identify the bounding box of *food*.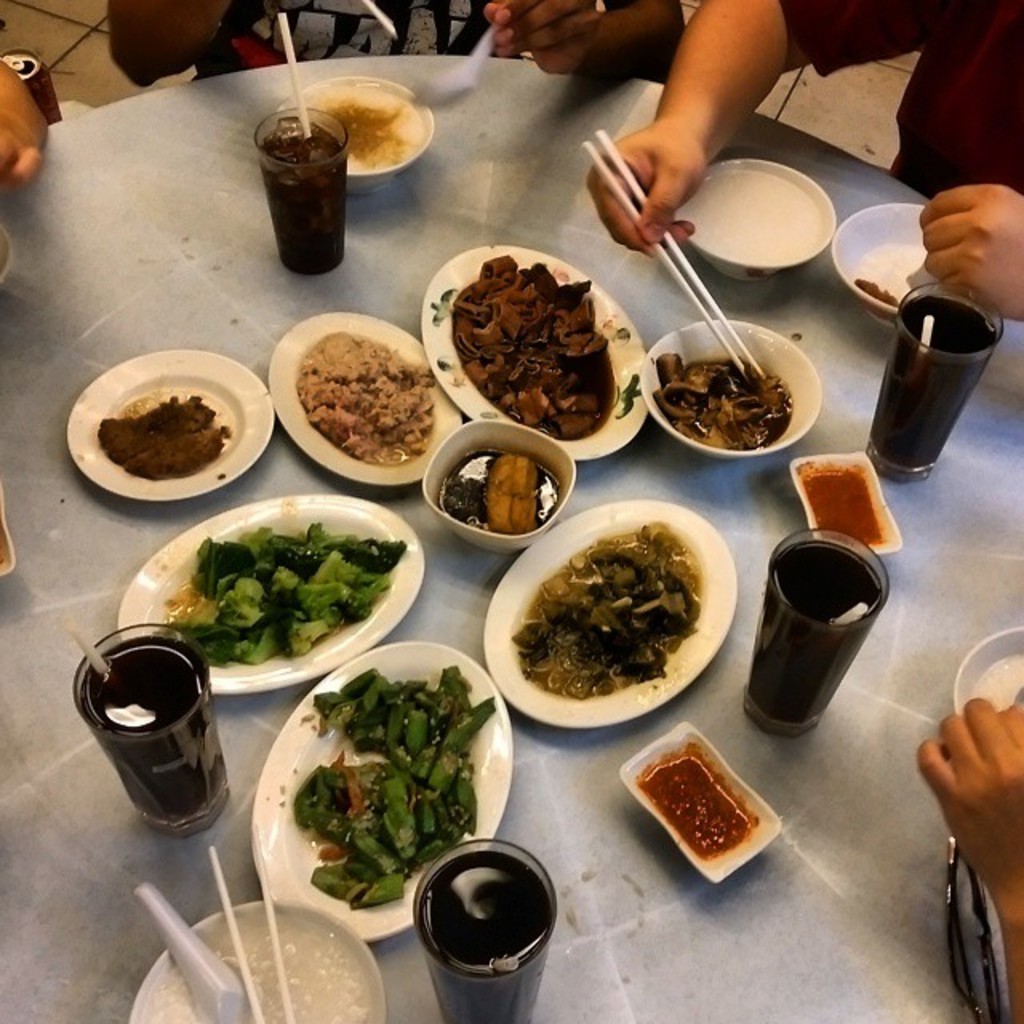
region(635, 350, 789, 501).
